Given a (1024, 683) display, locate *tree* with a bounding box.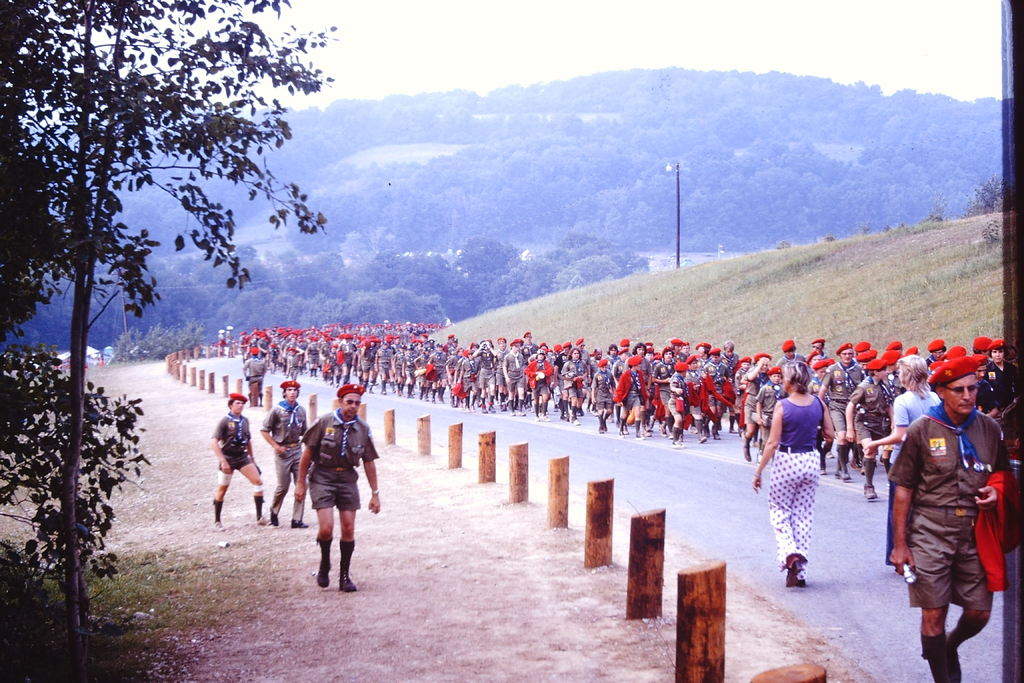
Located: crop(680, 150, 763, 239).
